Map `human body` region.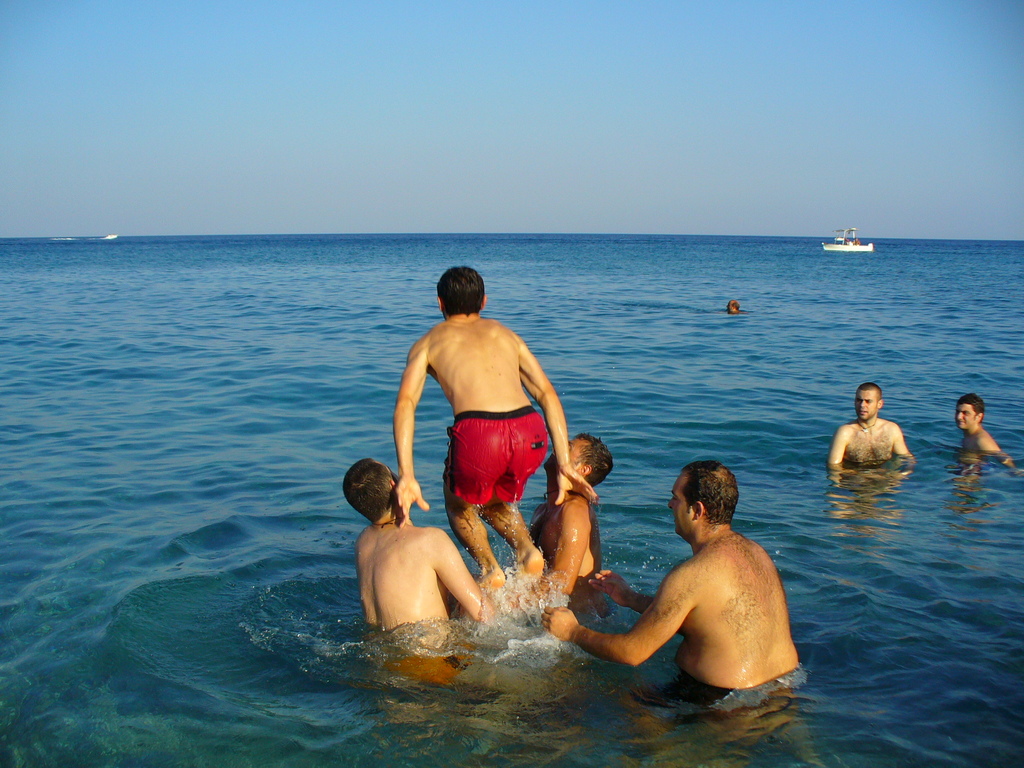
Mapped to 531/435/617/590.
